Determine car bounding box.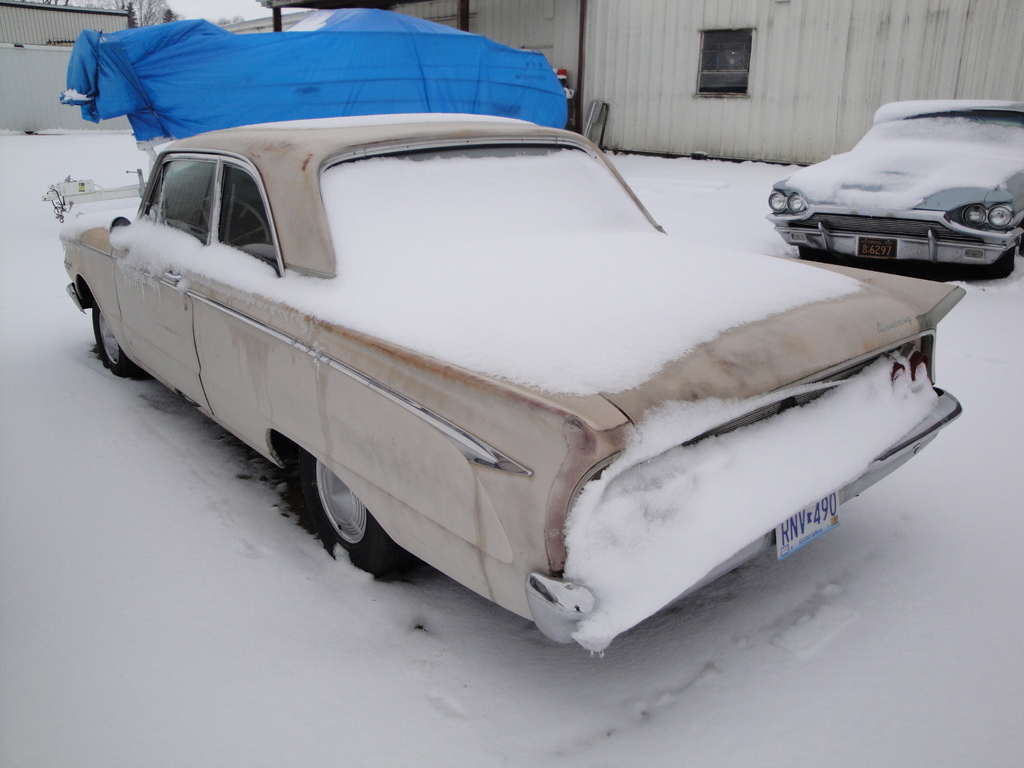
Determined: bbox=(51, 113, 964, 659).
